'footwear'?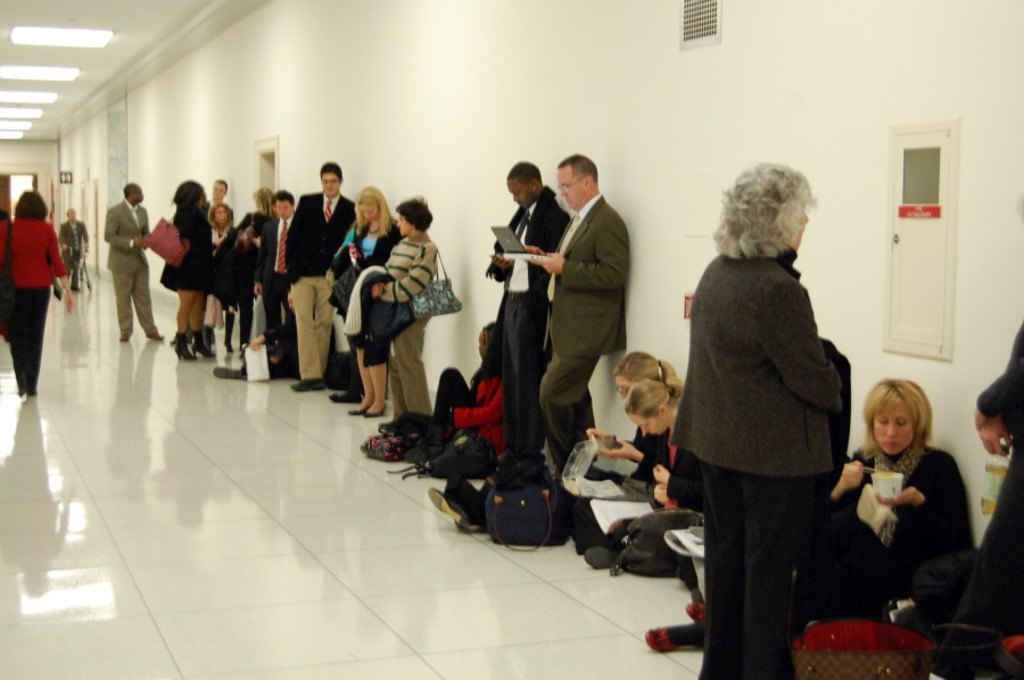
detection(348, 406, 362, 415)
